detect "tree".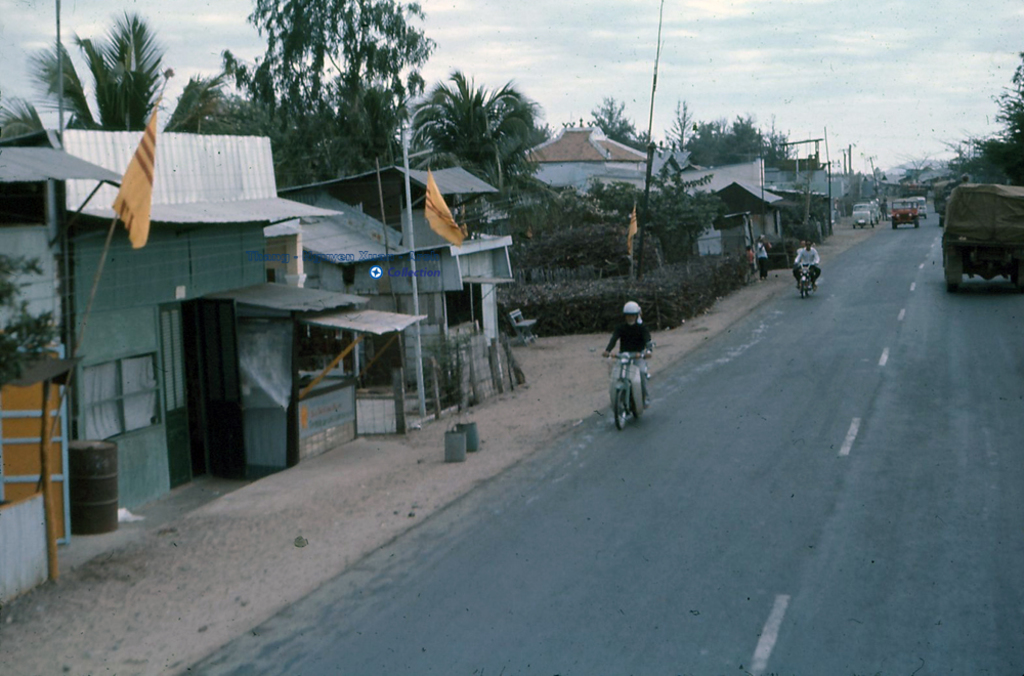
Detected at rect(665, 98, 799, 175).
